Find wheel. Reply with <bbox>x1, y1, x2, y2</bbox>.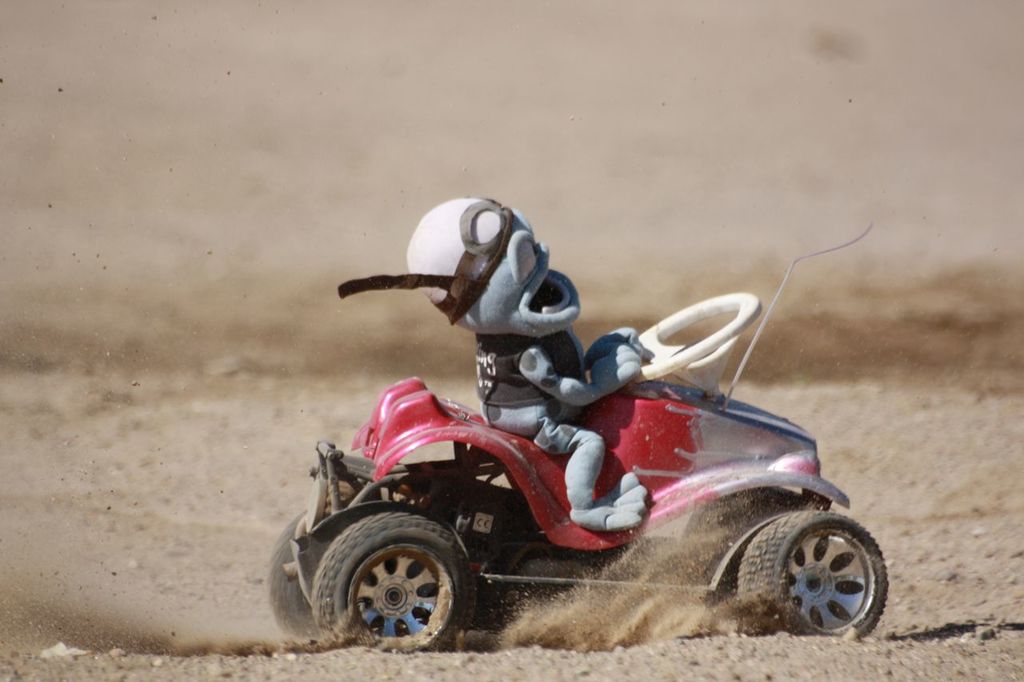
<bbox>265, 509, 343, 640</bbox>.
